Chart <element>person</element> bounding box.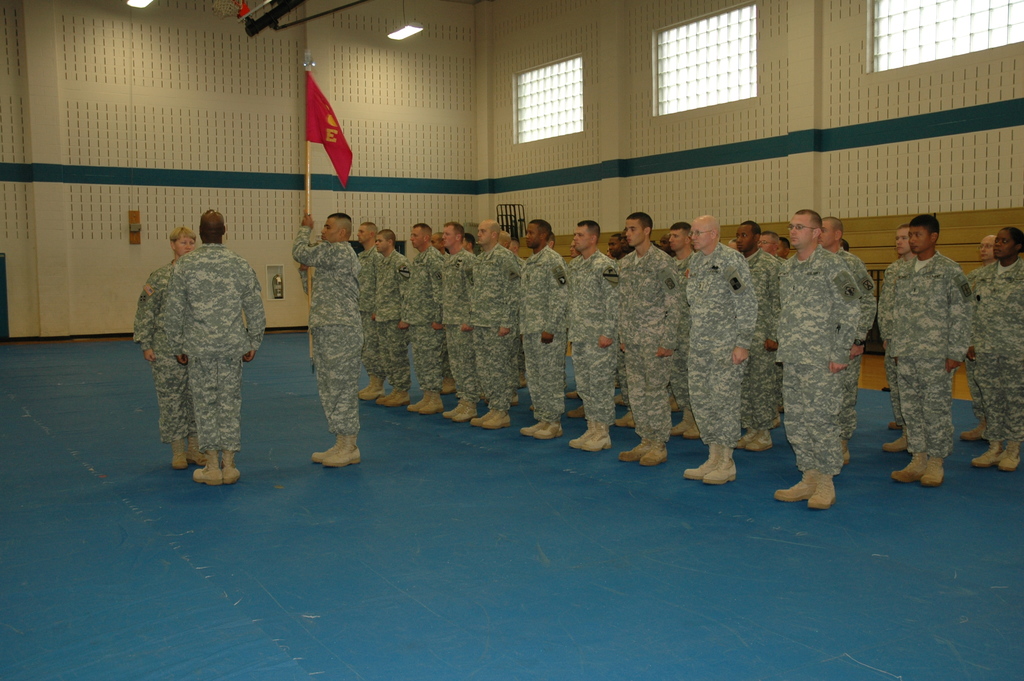
Charted: x1=371, y1=229, x2=407, y2=398.
